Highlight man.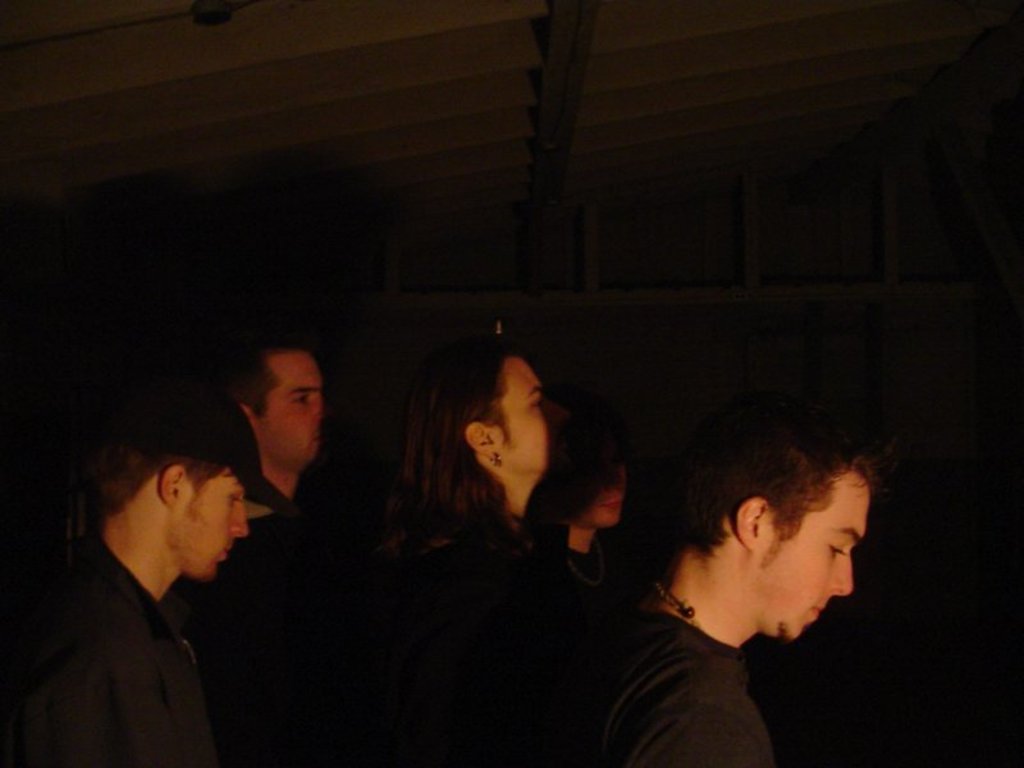
Highlighted region: 0 394 271 767.
